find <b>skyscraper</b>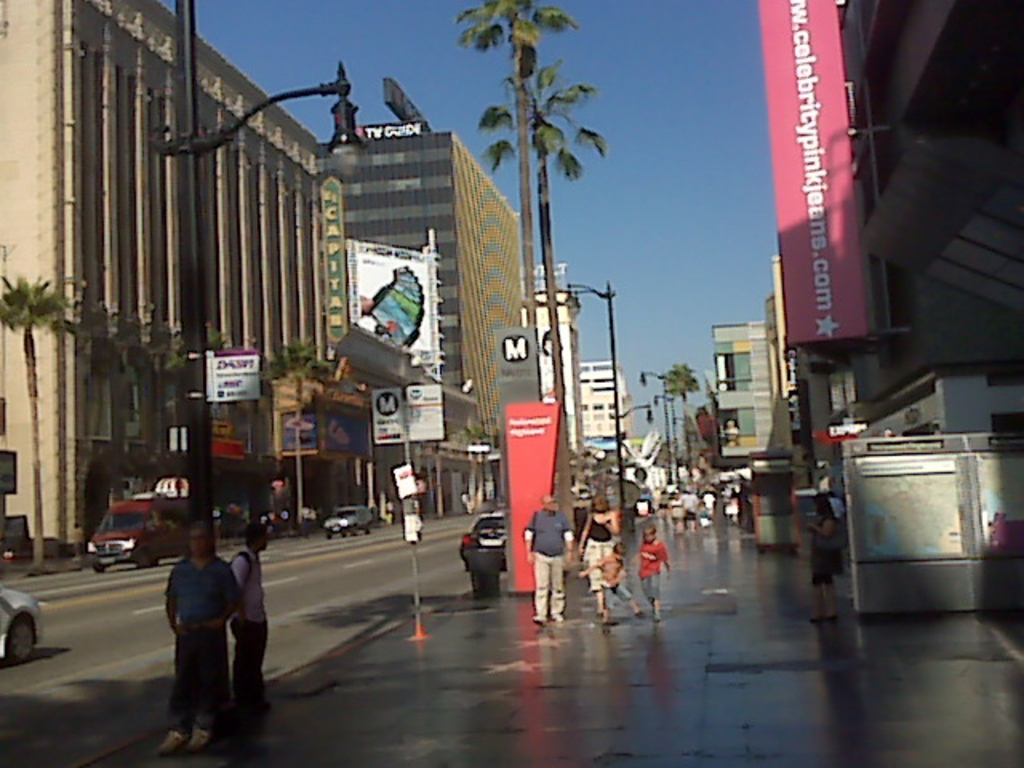
(525, 266, 582, 448)
